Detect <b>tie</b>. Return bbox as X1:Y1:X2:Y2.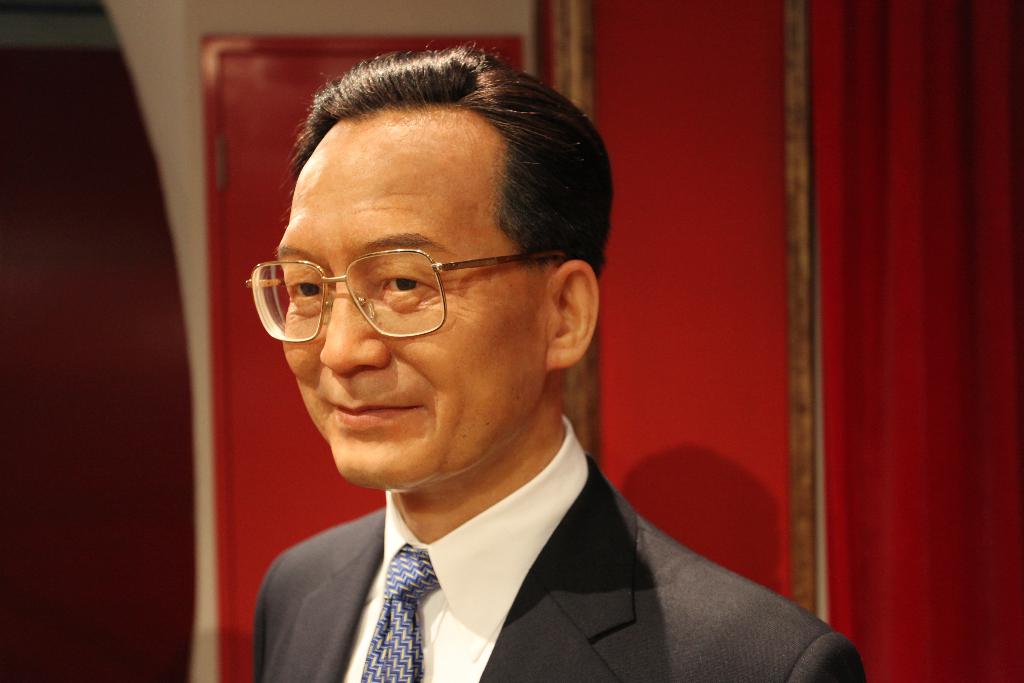
360:541:433:682.
